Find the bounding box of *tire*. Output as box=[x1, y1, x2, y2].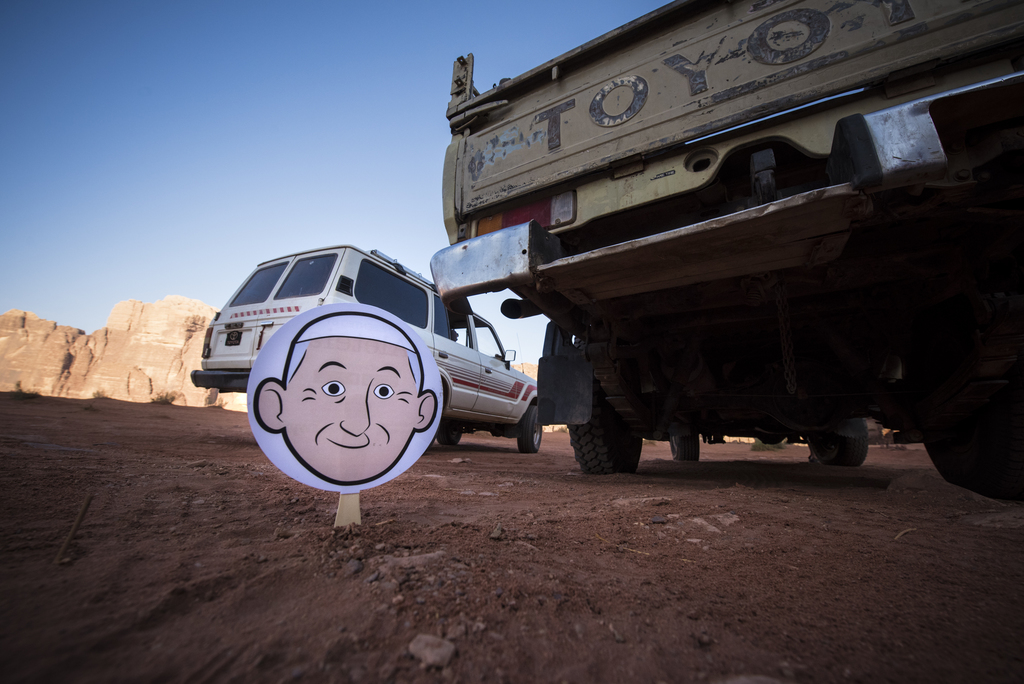
box=[922, 382, 1023, 502].
